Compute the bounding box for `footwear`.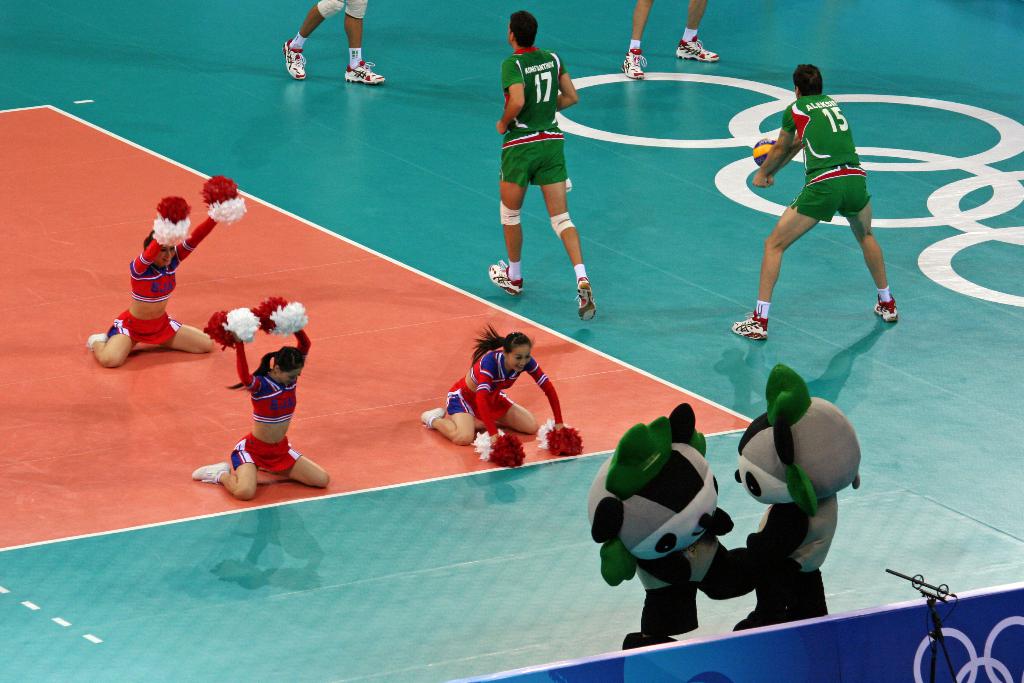
[x1=420, y1=407, x2=447, y2=431].
